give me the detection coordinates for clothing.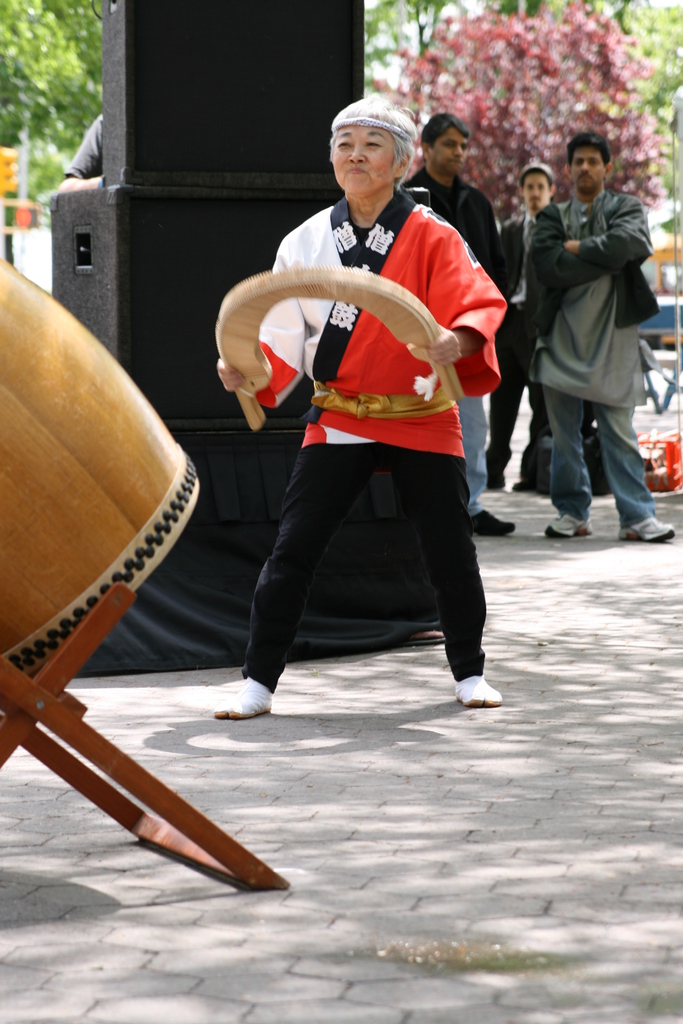
crop(491, 216, 526, 494).
